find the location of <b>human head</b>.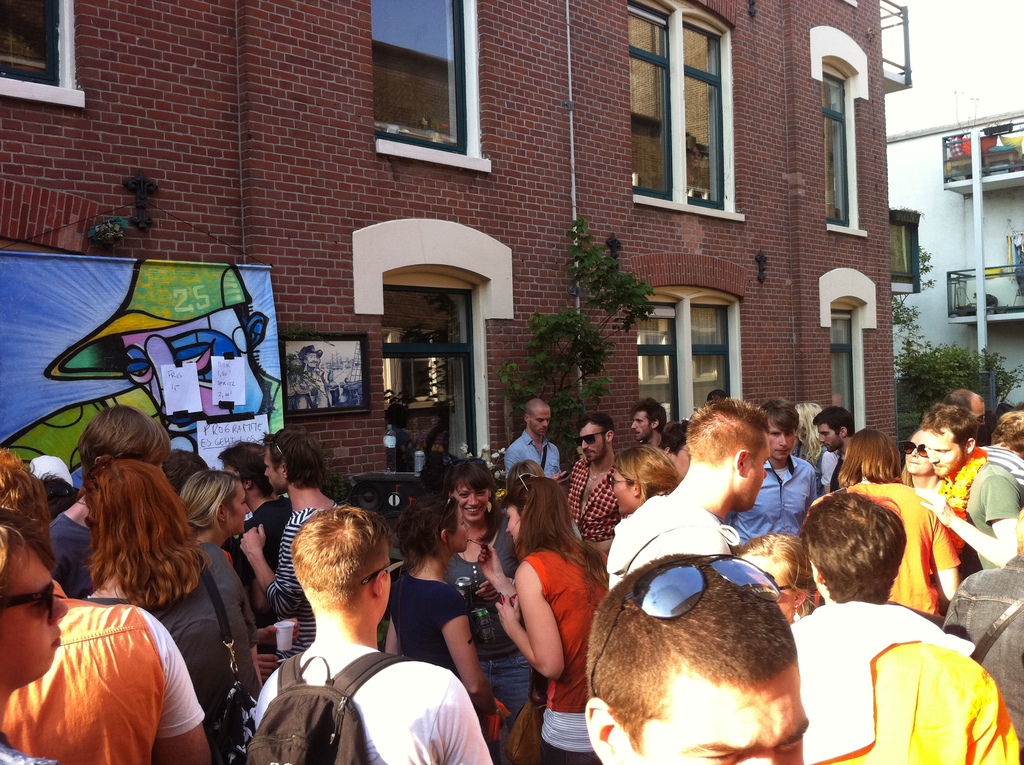
Location: locate(585, 557, 838, 764).
